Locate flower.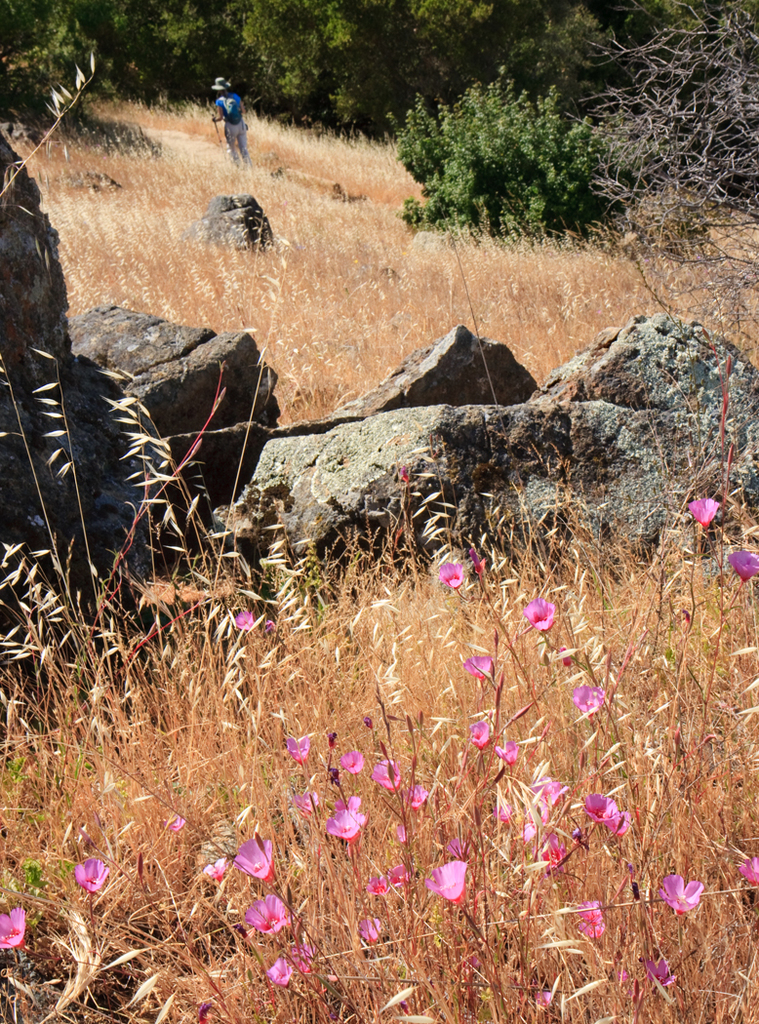
Bounding box: {"x1": 459, "y1": 650, "x2": 491, "y2": 682}.
